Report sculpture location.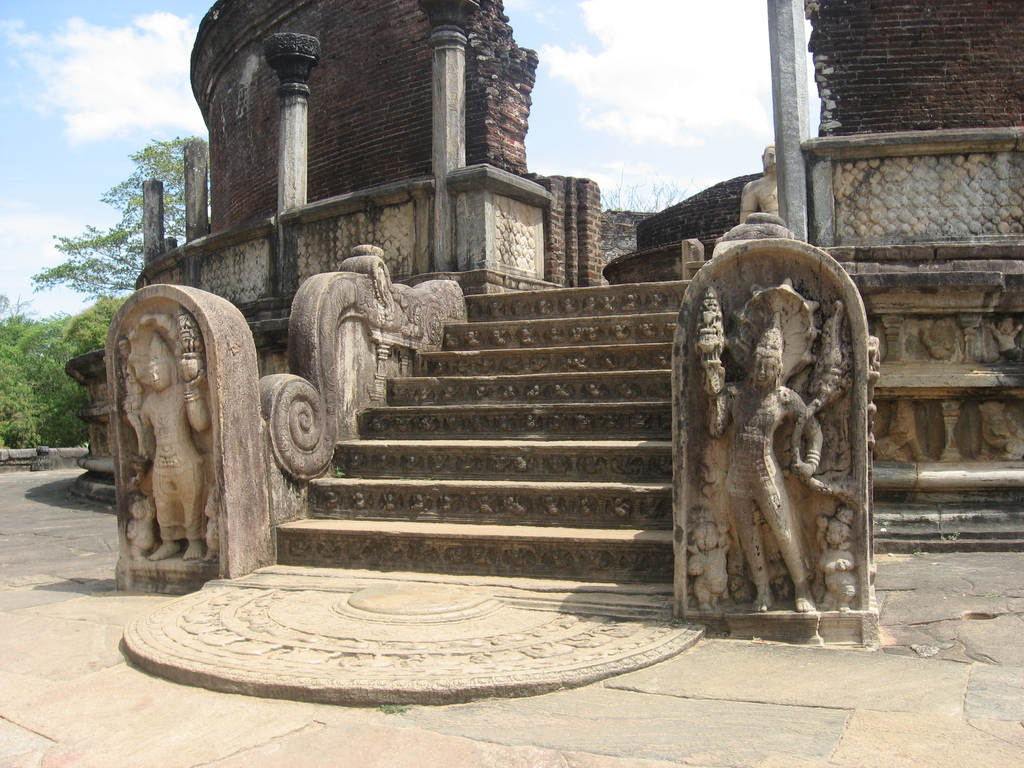
Report: pyautogui.locateOnScreen(434, 356, 451, 374).
